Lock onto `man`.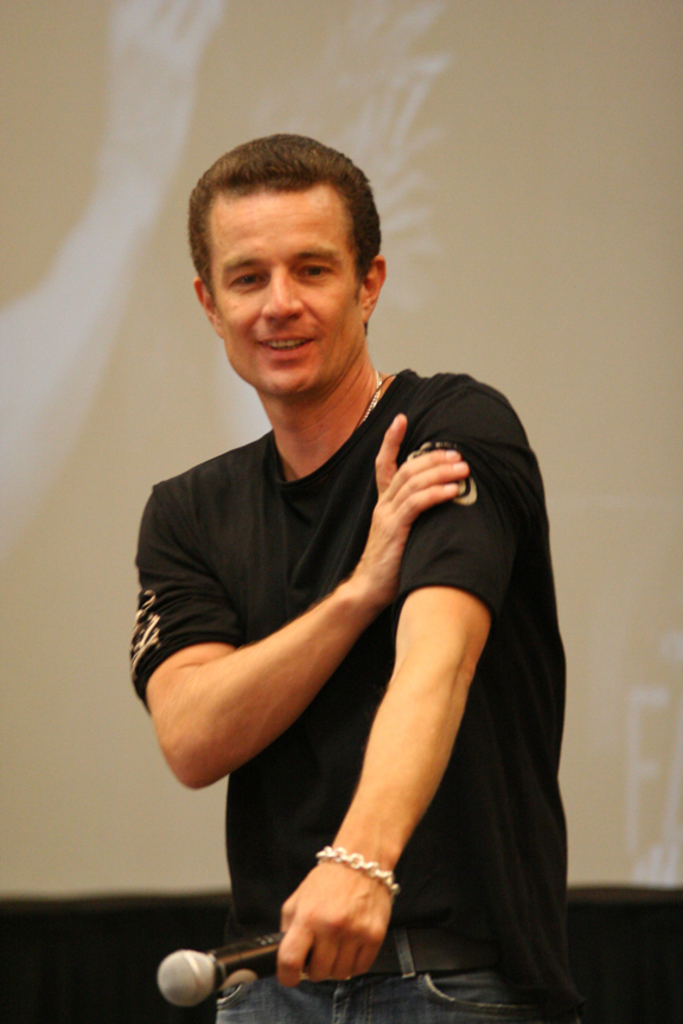
Locked: crop(126, 114, 591, 1023).
